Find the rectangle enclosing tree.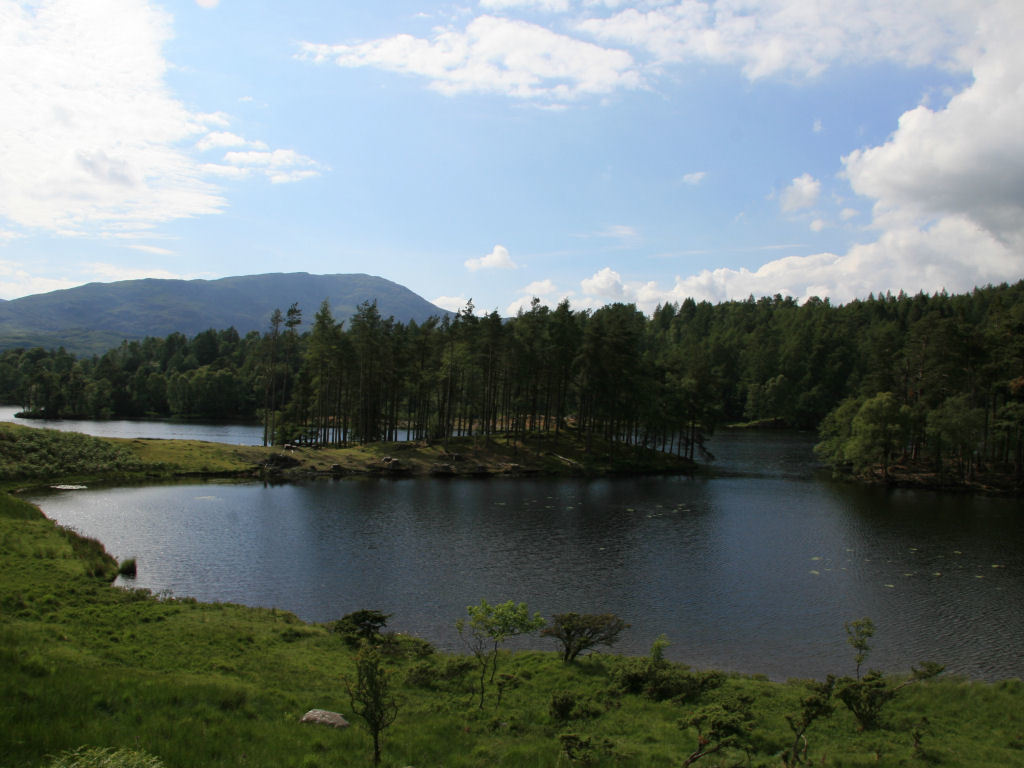
453, 621, 501, 708.
